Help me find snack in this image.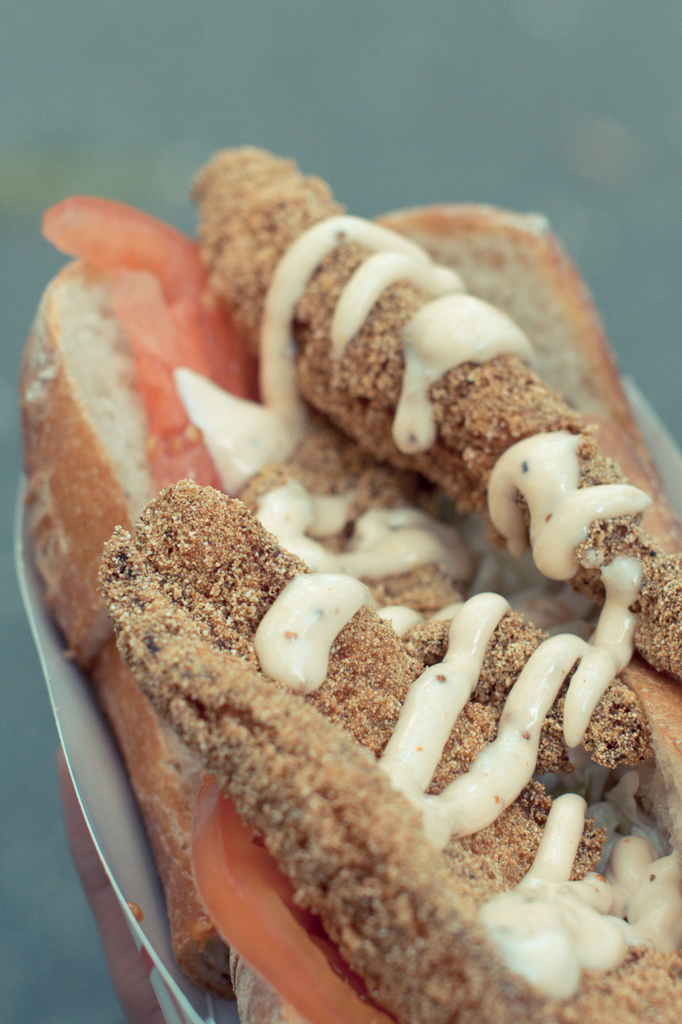
Found it: l=42, t=259, r=678, b=1023.
